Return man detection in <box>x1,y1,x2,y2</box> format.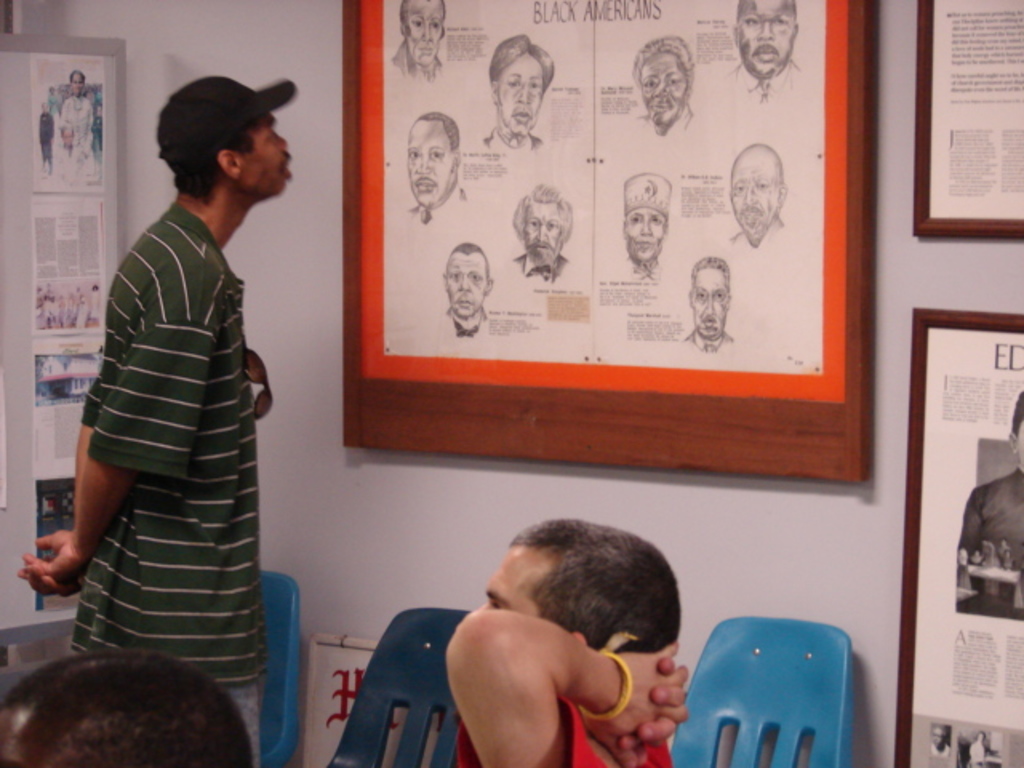
<box>509,189,574,285</box>.
